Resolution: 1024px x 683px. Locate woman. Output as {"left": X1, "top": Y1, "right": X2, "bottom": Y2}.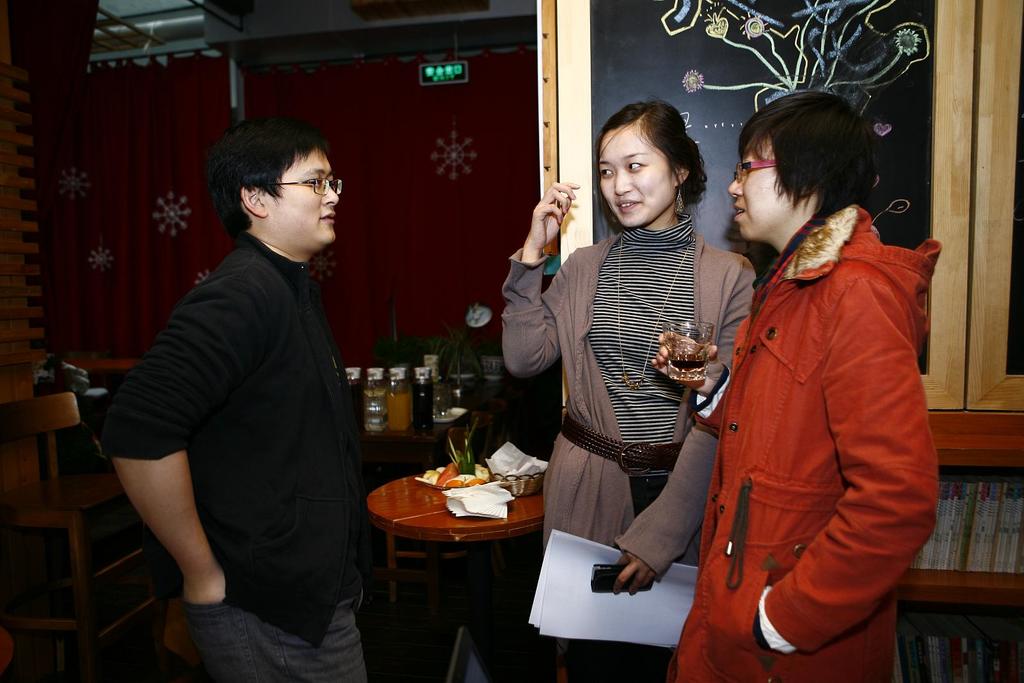
{"left": 520, "top": 104, "right": 750, "bottom": 655}.
